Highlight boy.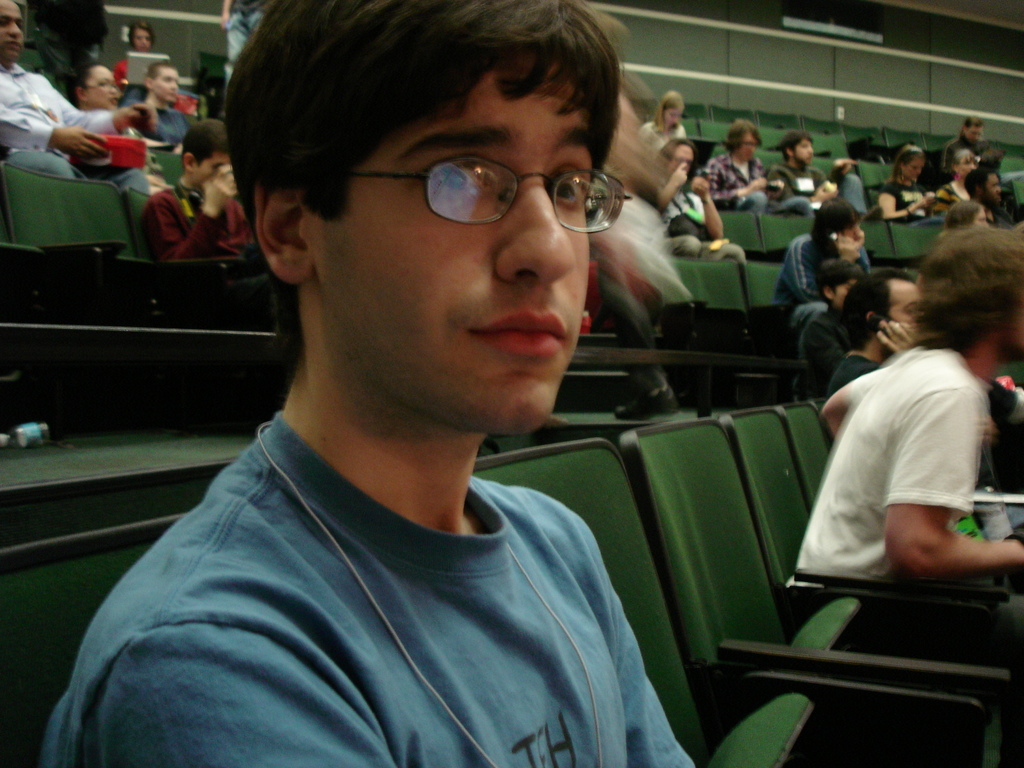
Highlighted region: 134:63:194:146.
